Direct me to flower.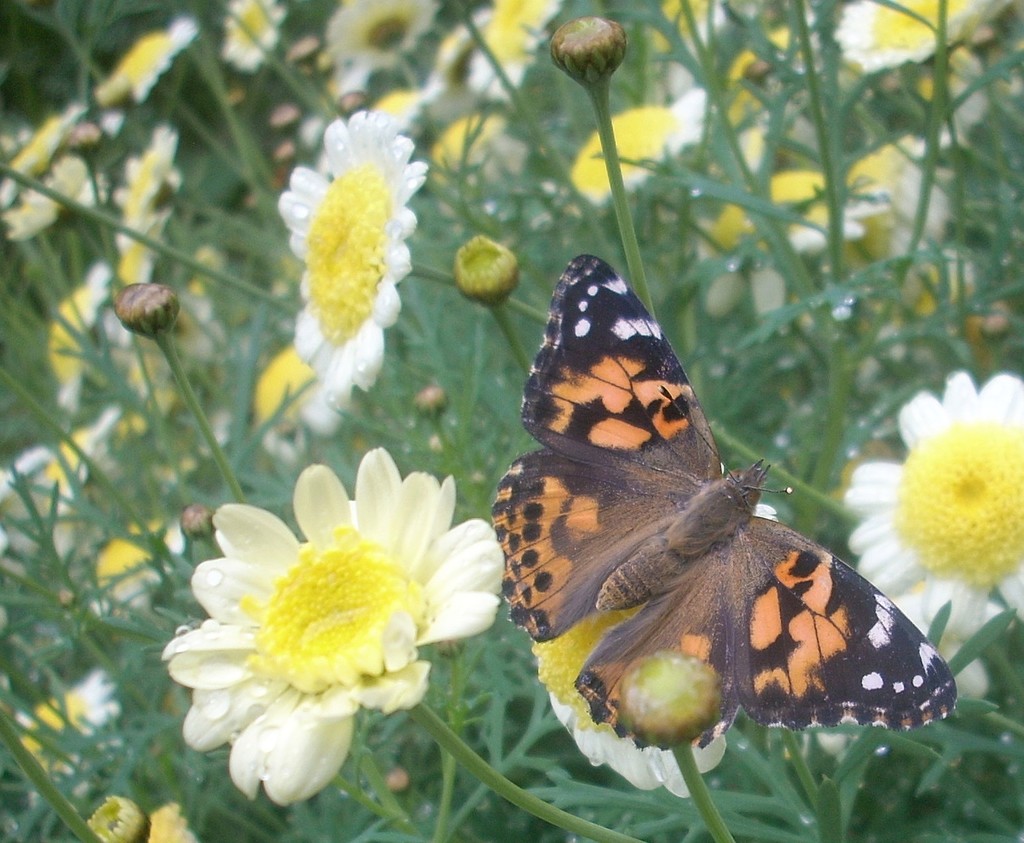
Direction: [x1=569, y1=83, x2=705, y2=212].
